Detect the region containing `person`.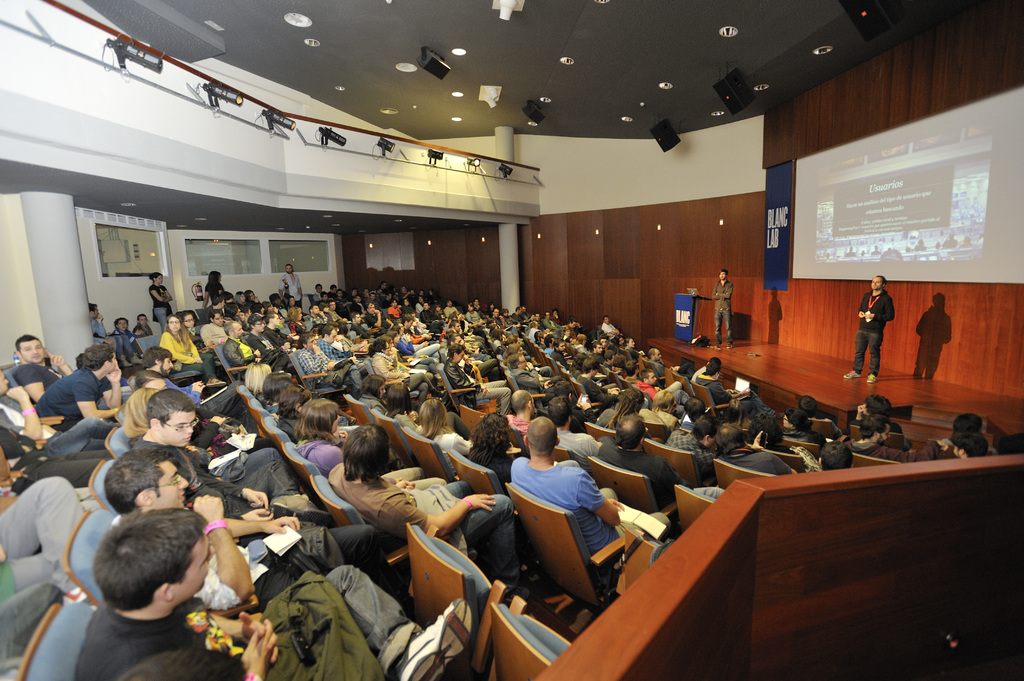
675 417 725 477.
